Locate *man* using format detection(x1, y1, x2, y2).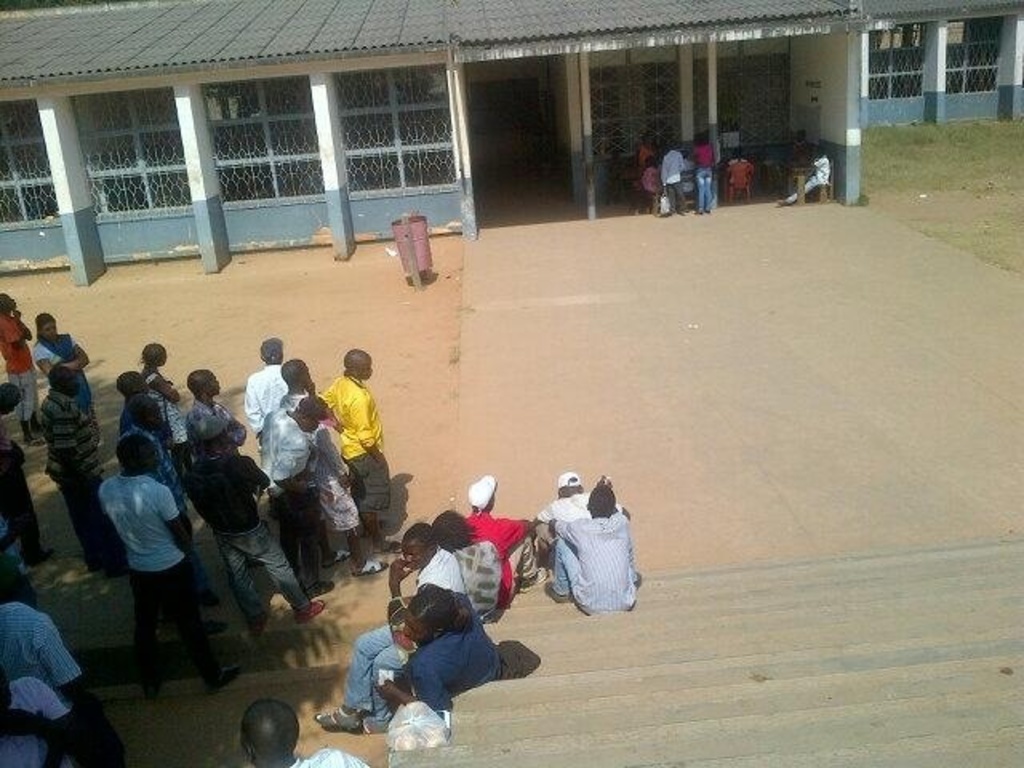
detection(98, 434, 248, 702).
